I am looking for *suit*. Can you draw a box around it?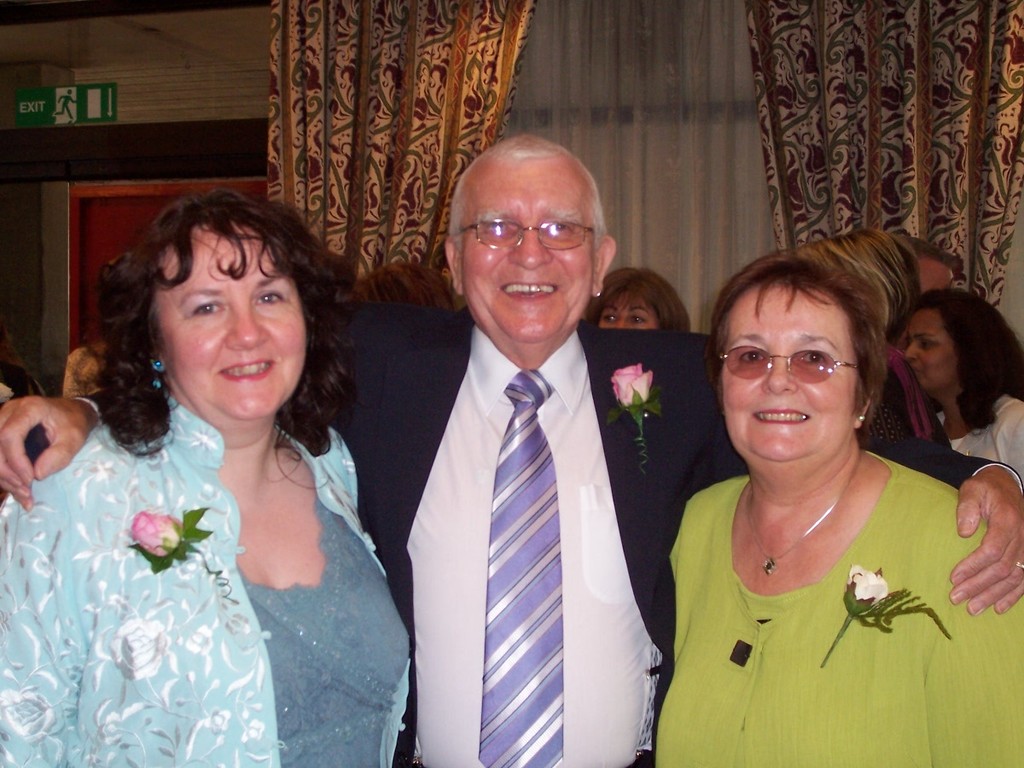
Sure, the bounding box is (left=74, top=306, right=1023, bottom=767).
